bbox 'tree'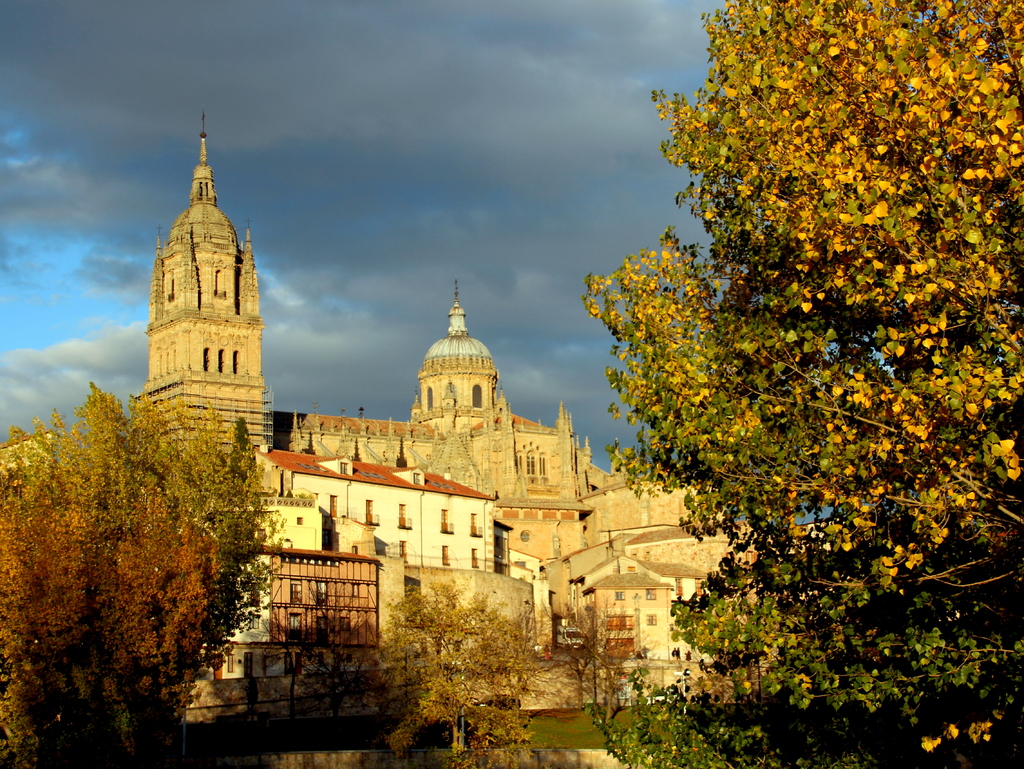
rect(380, 579, 535, 761)
